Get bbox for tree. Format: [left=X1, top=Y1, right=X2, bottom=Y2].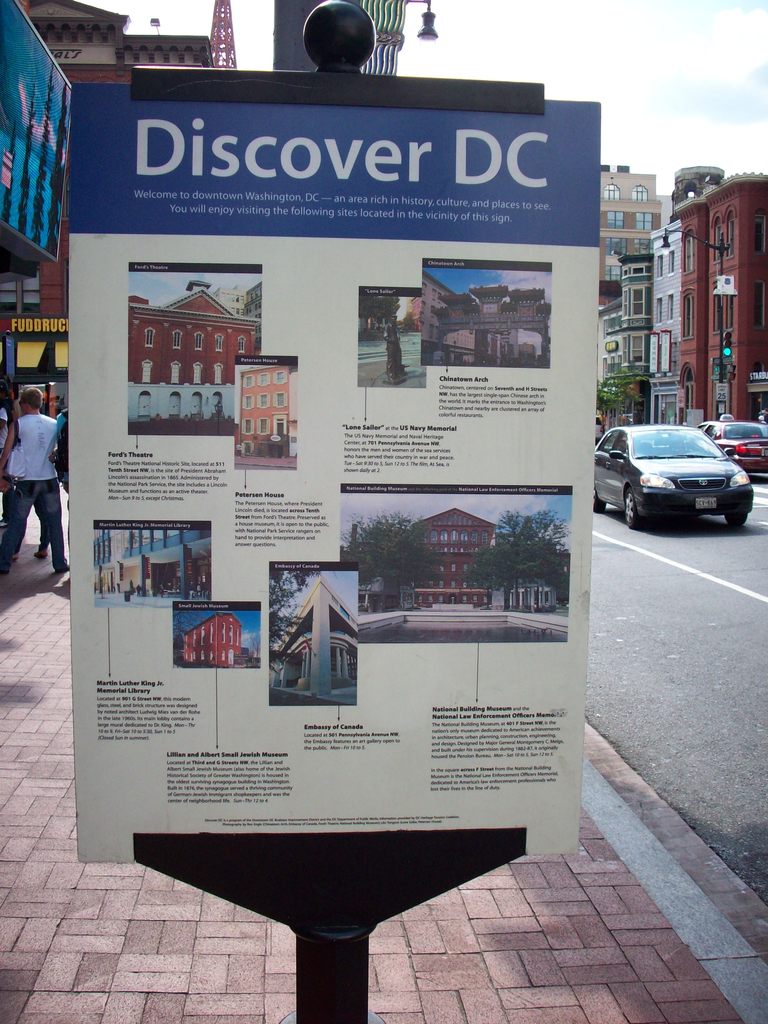
[left=347, top=506, right=445, bottom=611].
